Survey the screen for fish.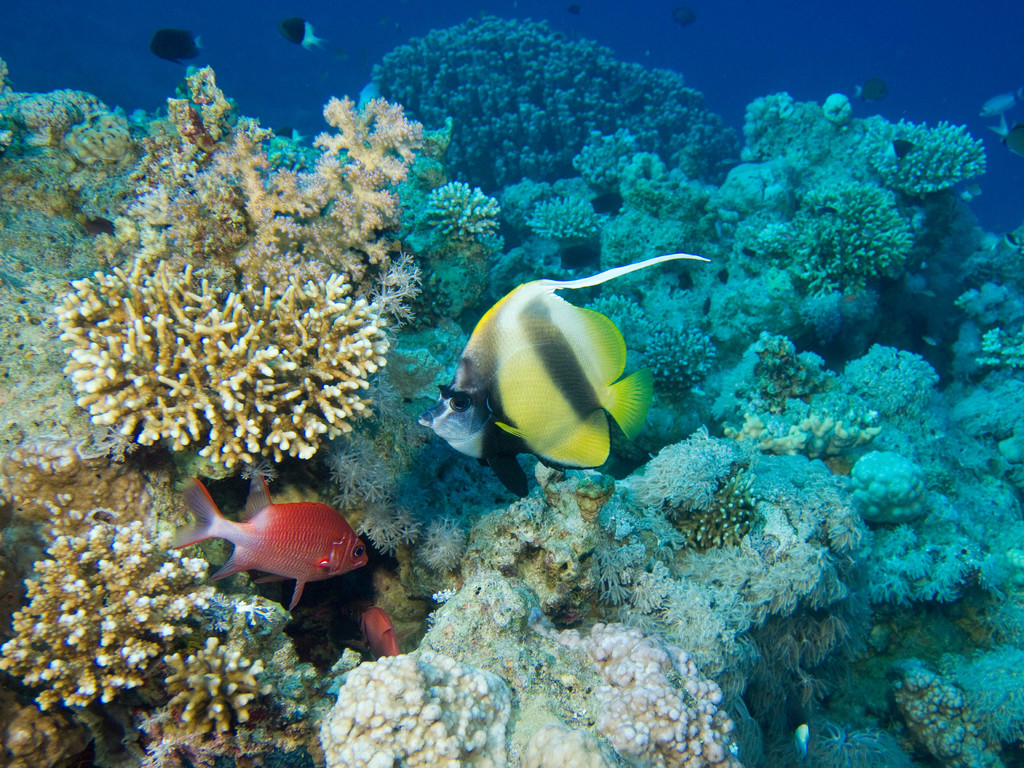
Survey found: 911 284 938 301.
